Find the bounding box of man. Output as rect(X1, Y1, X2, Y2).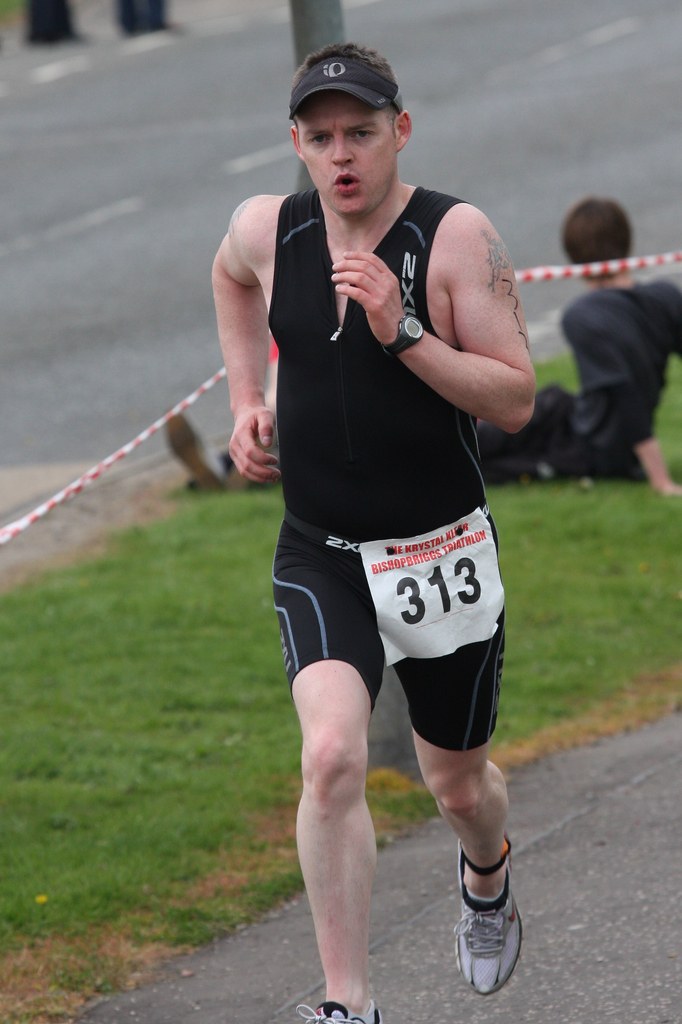
rect(170, 198, 681, 536).
